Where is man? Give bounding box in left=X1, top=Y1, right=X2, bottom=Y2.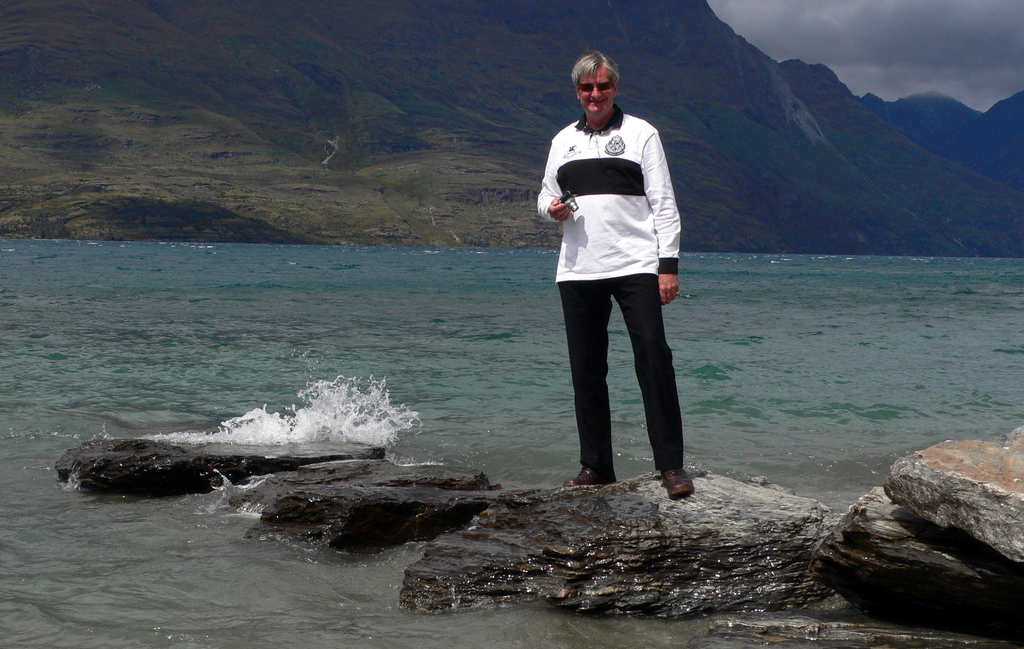
left=536, top=45, right=692, bottom=509.
